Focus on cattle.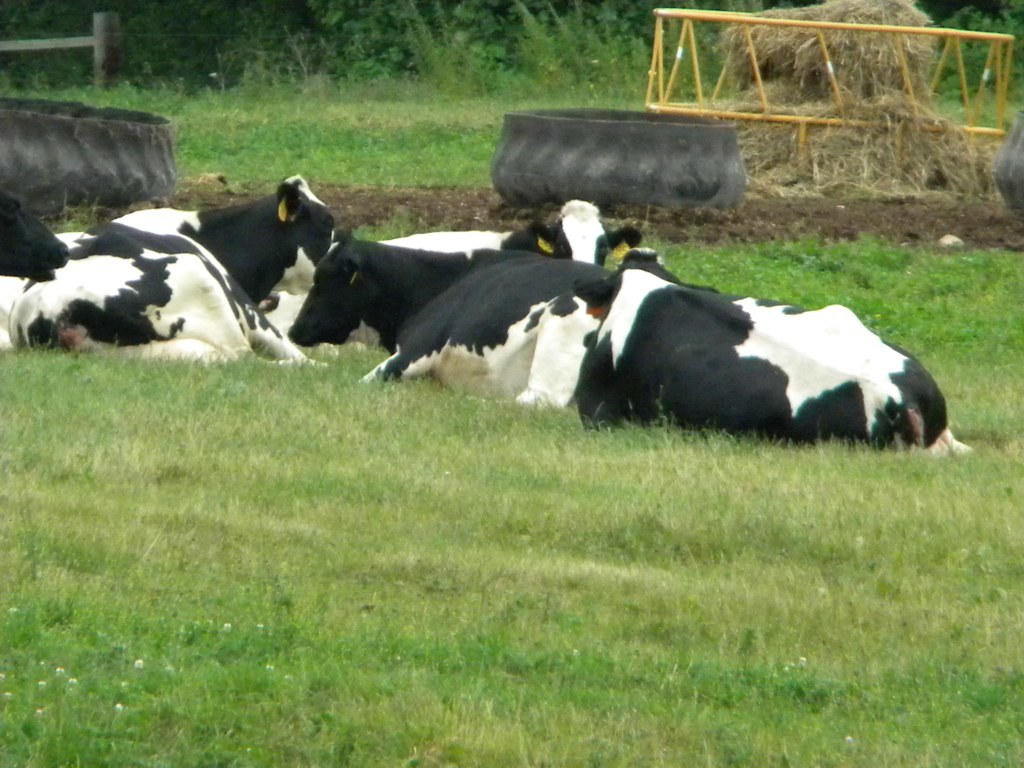
Focused at box=[385, 198, 643, 268].
